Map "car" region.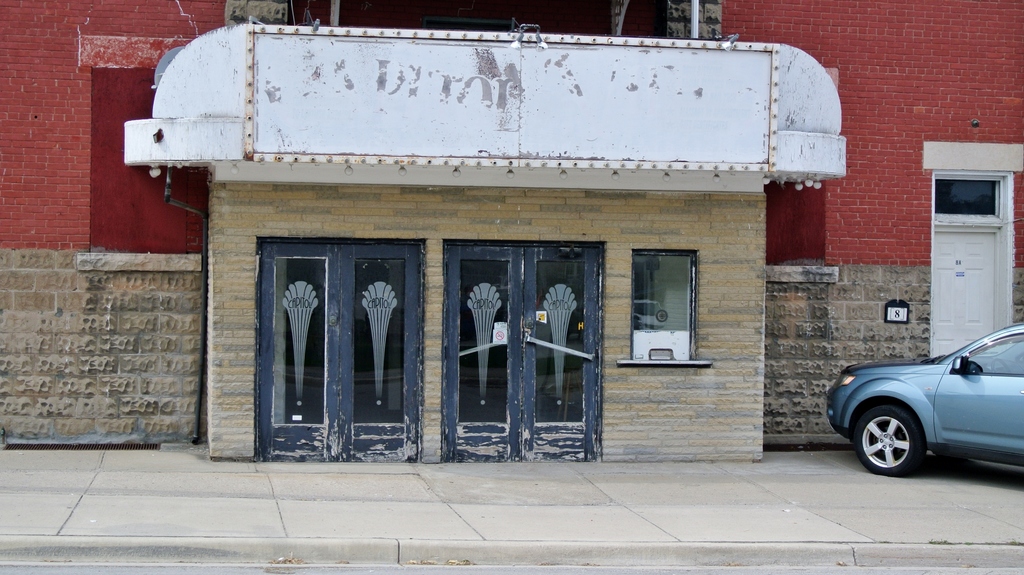
Mapped to [828, 326, 1023, 478].
